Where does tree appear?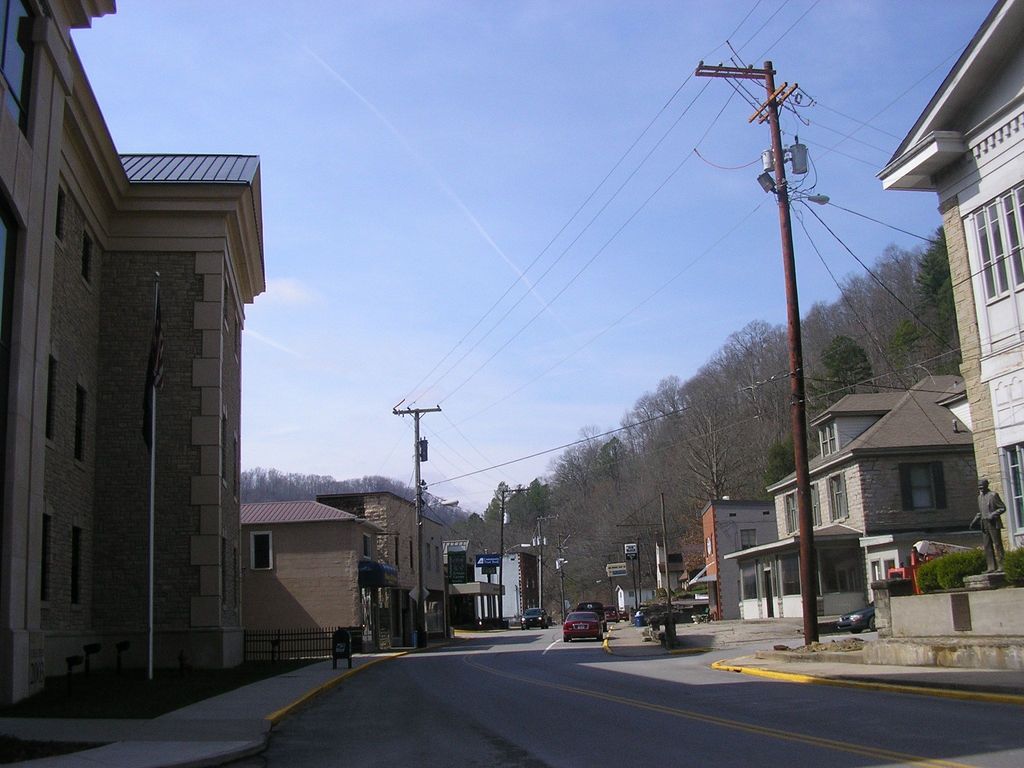
Appears at select_region(673, 374, 738, 502).
